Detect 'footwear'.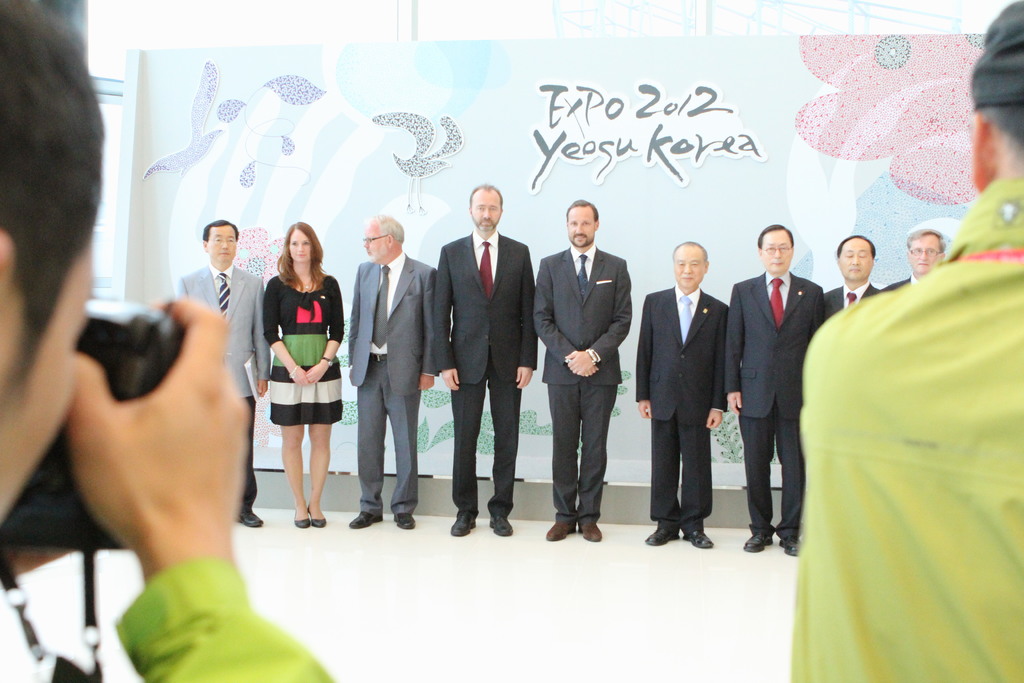
Detected at [643,520,680,547].
